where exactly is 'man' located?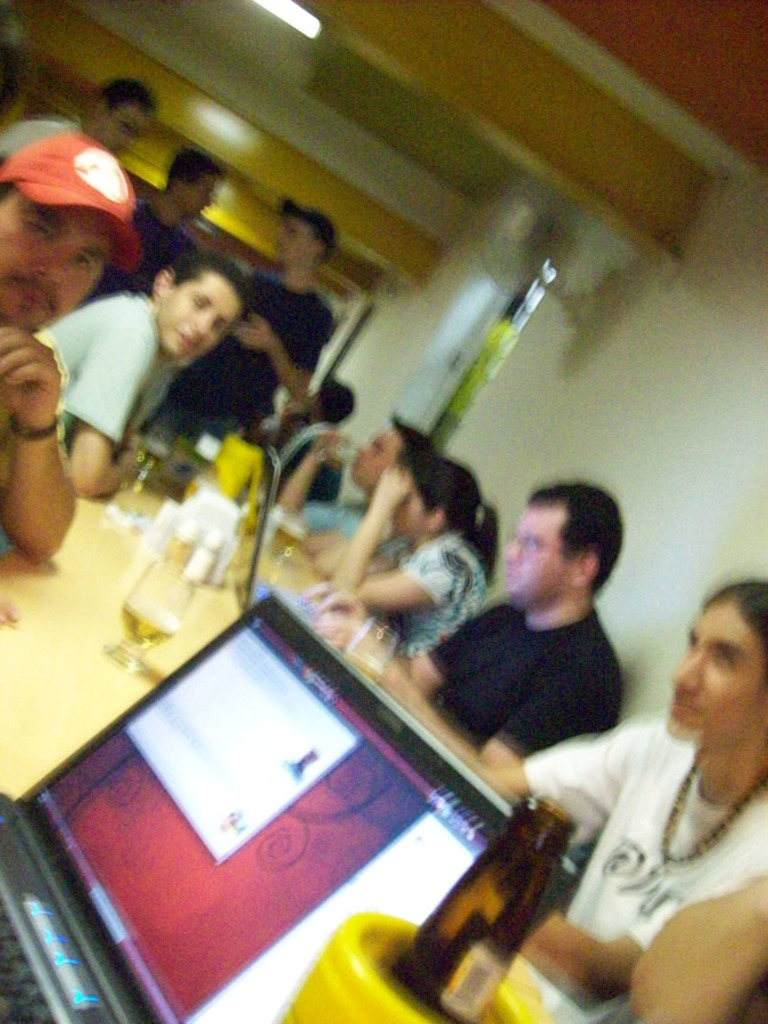
Its bounding box is [43,292,191,465].
